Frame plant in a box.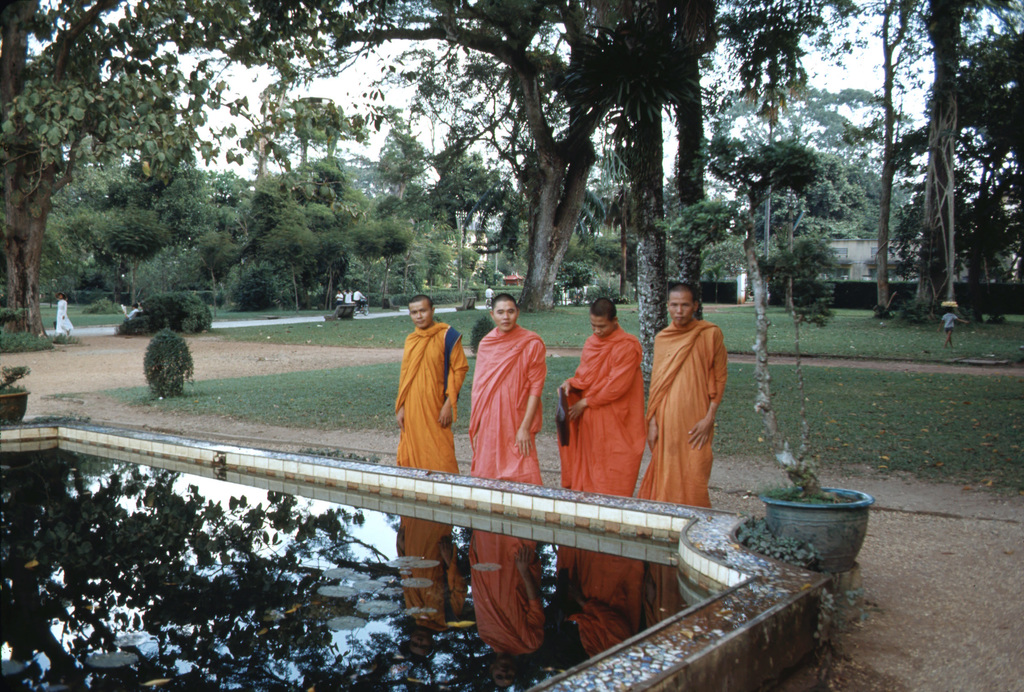
x1=732 y1=477 x2=871 y2=647.
